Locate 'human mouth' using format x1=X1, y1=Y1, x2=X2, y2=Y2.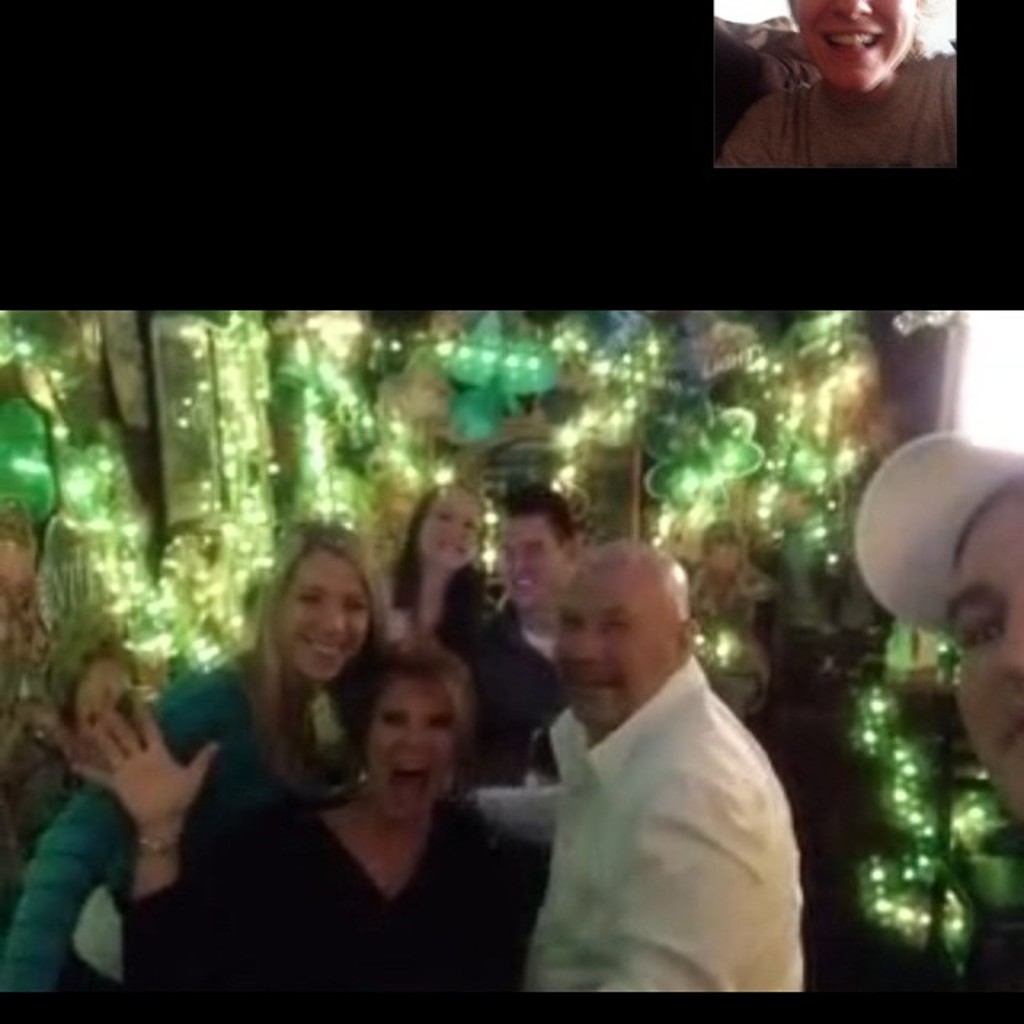
x1=979, y1=702, x2=1022, y2=749.
